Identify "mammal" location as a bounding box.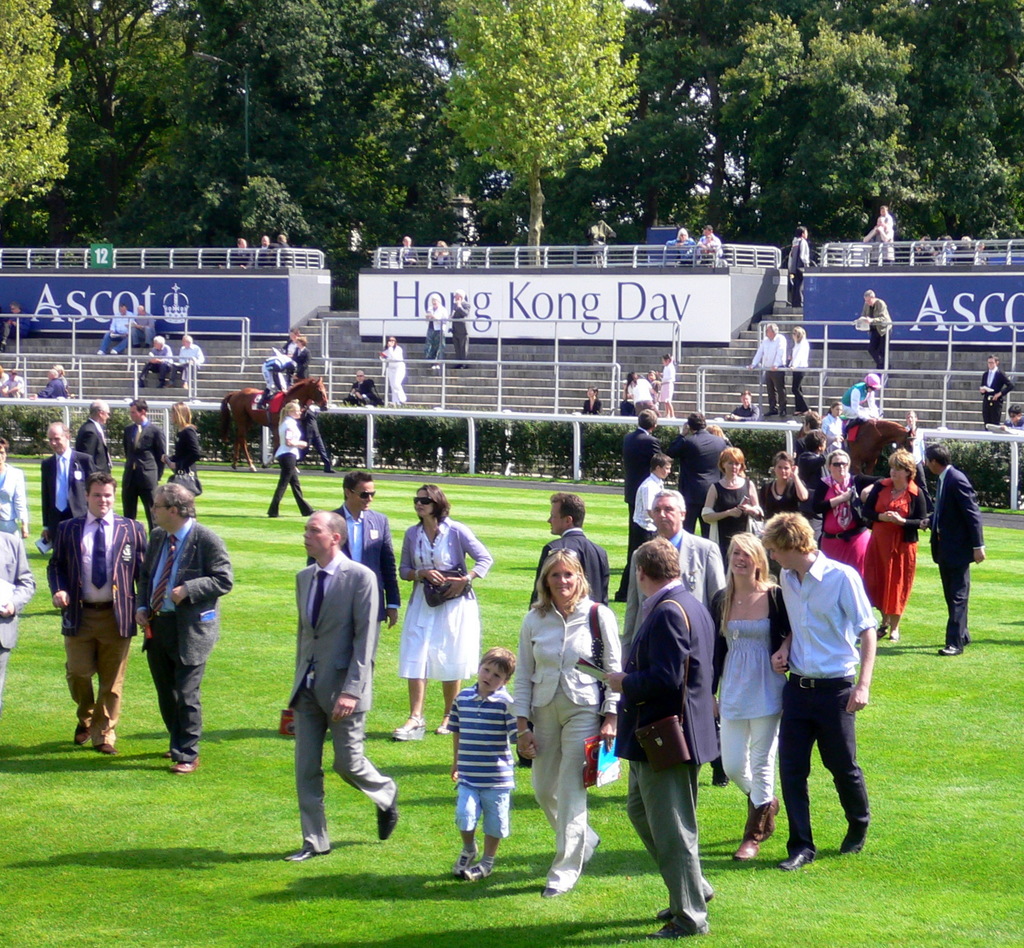
<box>632,371,656,416</box>.
